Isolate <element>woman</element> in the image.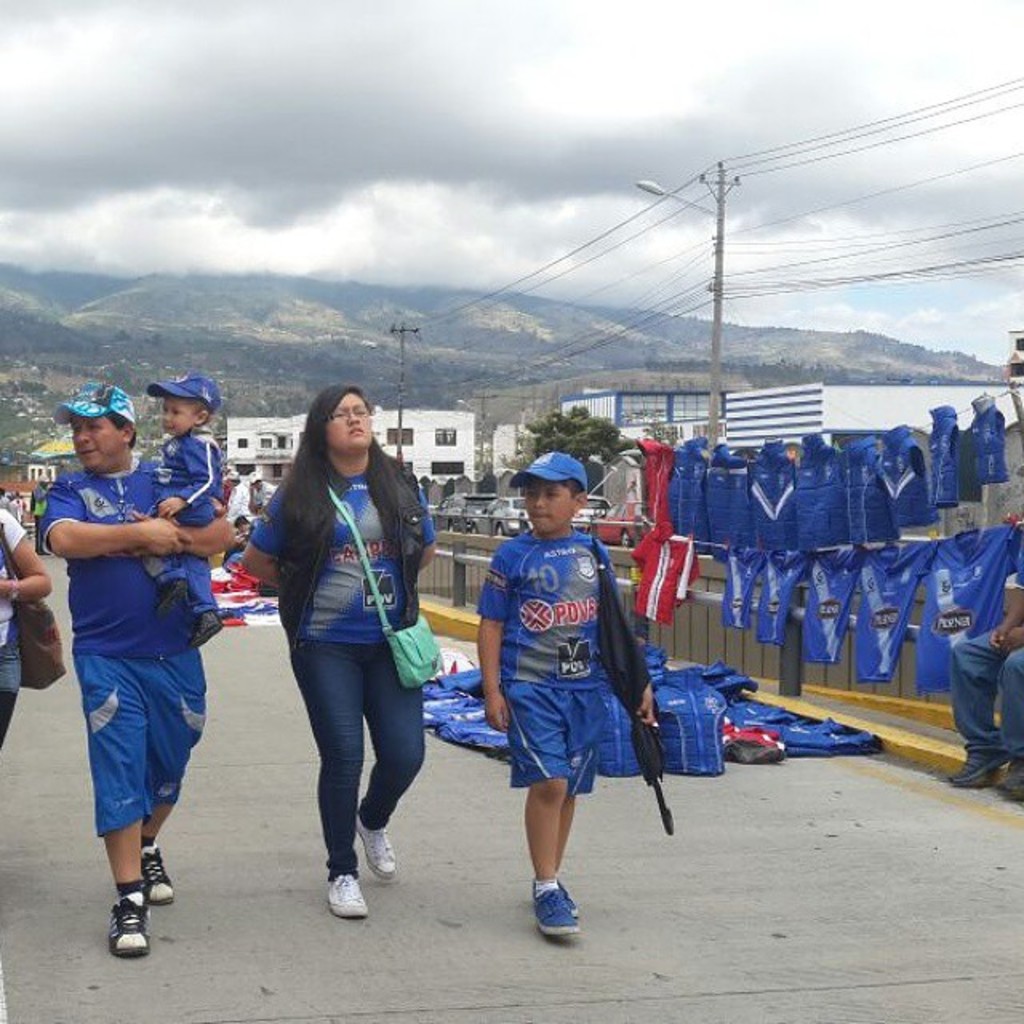
Isolated region: 0, 491, 54, 784.
